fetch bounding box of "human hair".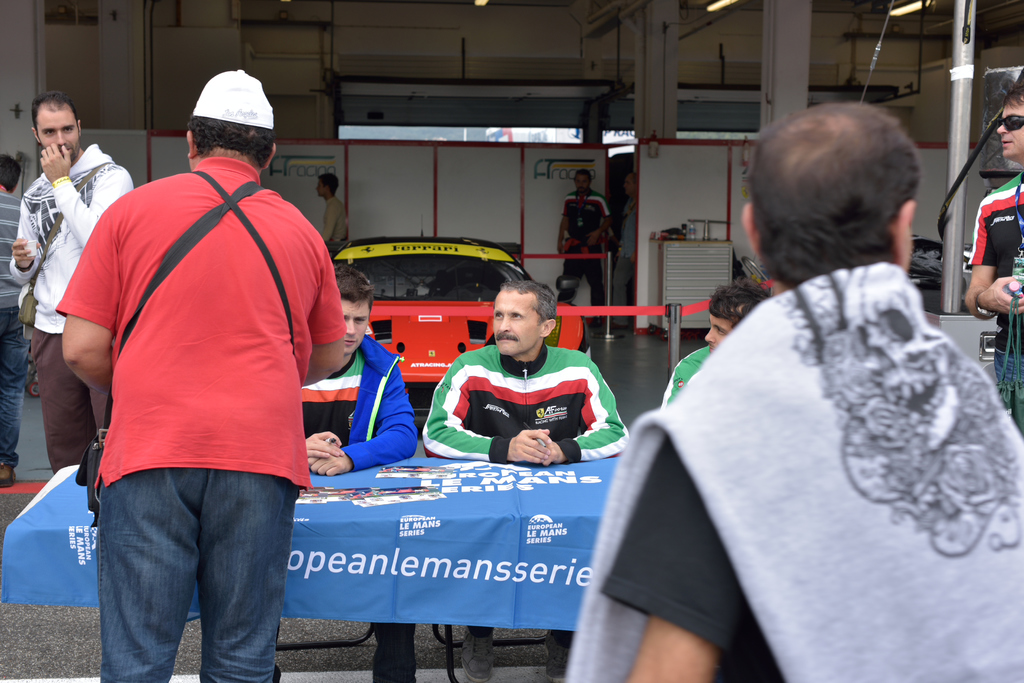
Bbox: detection(755, 99, 918, 282).
